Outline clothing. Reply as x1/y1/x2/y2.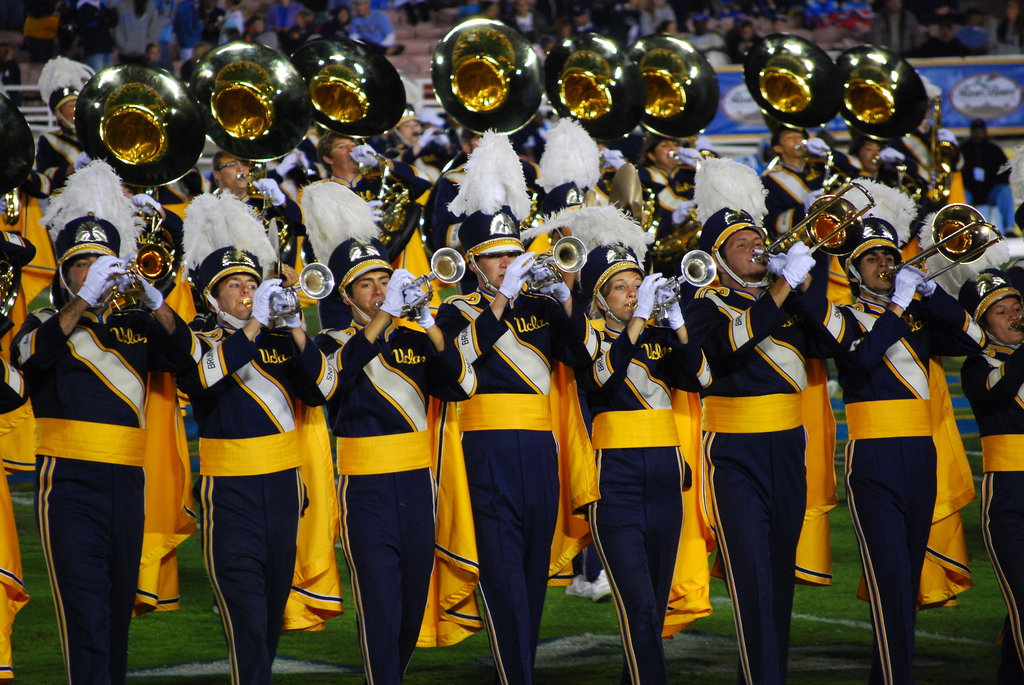
579/315/694/684.
